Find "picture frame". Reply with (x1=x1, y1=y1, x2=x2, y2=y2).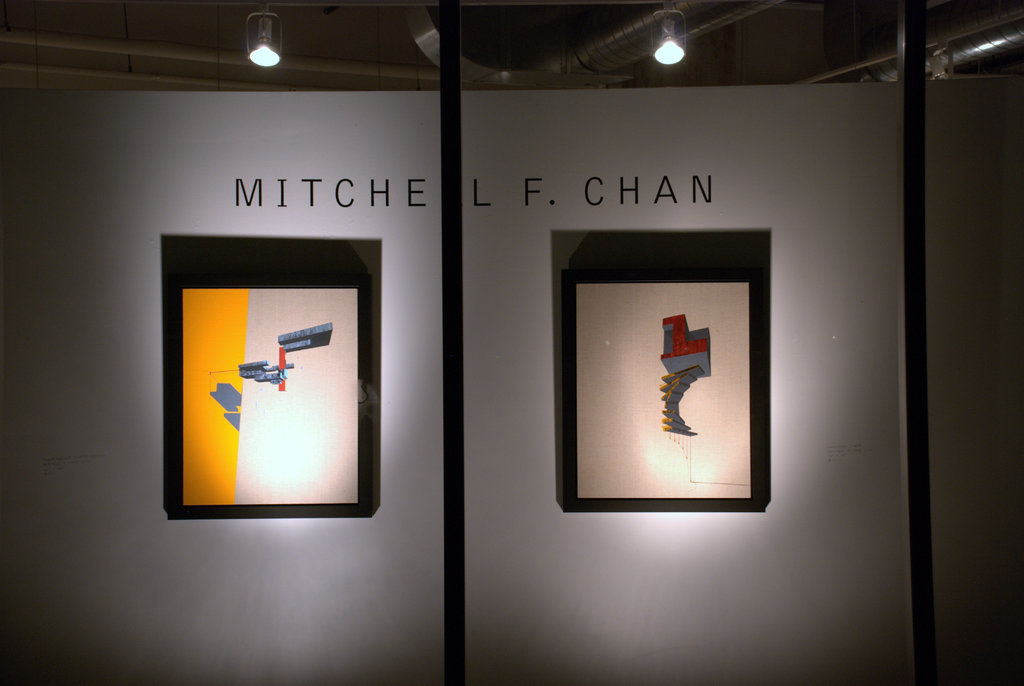
(x1=150, y1=233, x2=384, y2=516).
